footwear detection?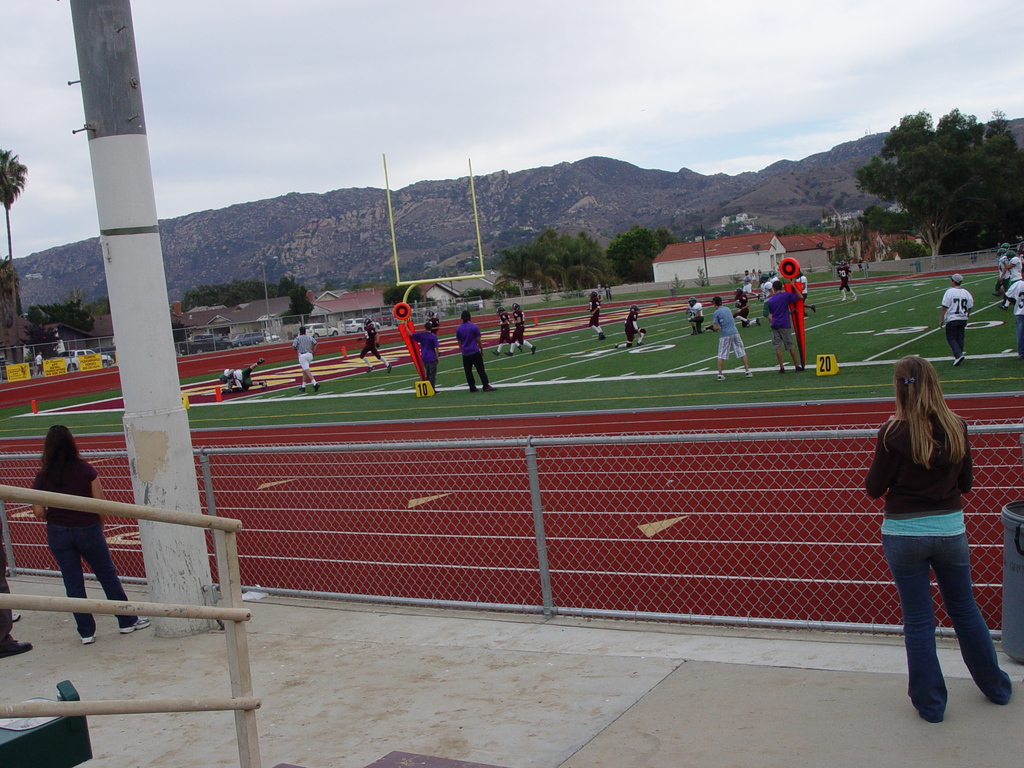
[x1=366, y1=364, x2=374, y2=374]
